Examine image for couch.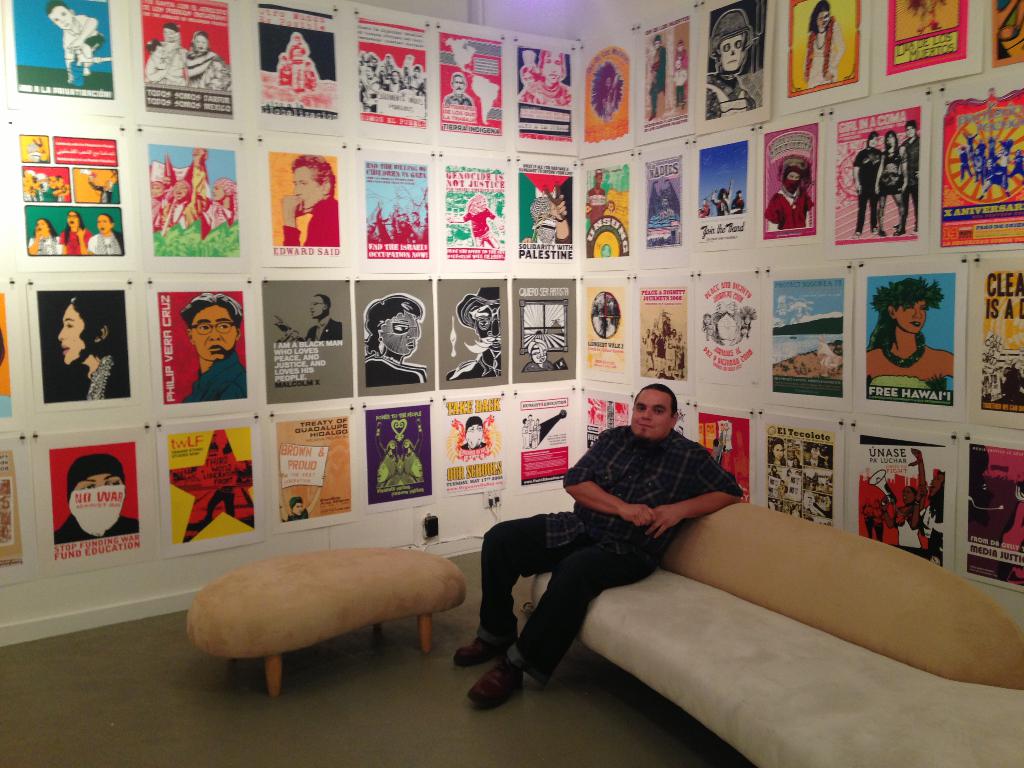
Examination result: bbox=(528, 499, 1023, 767).
